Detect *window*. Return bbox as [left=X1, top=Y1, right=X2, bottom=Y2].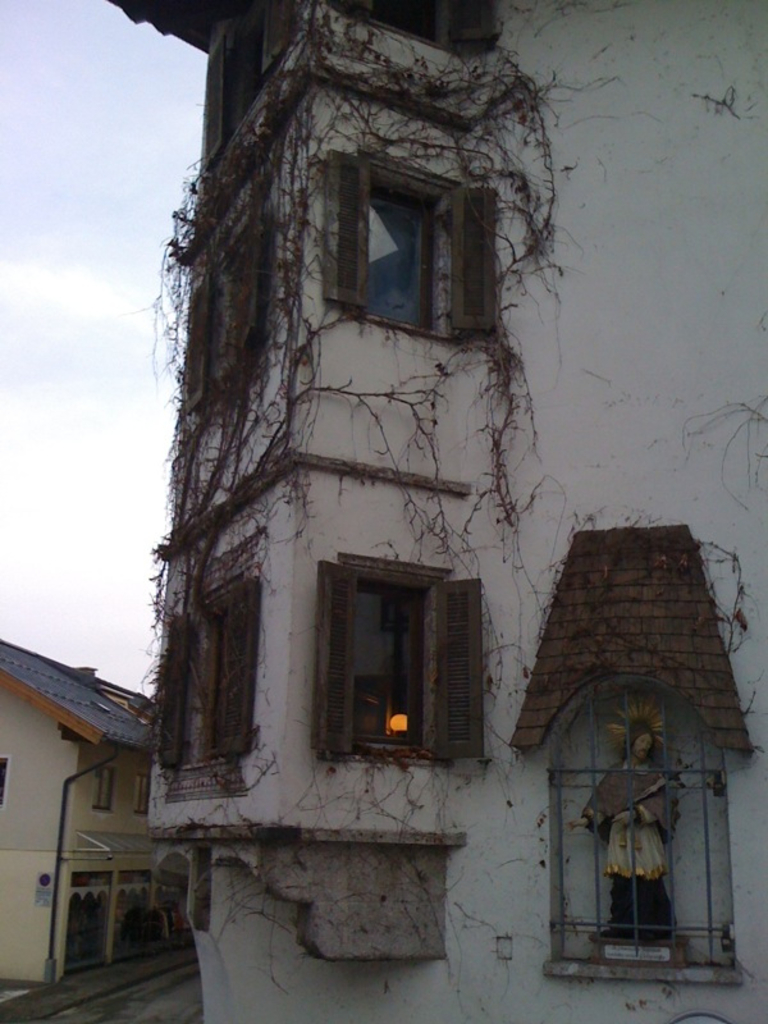
[left=333, top=547, right=467, bottom=762].
